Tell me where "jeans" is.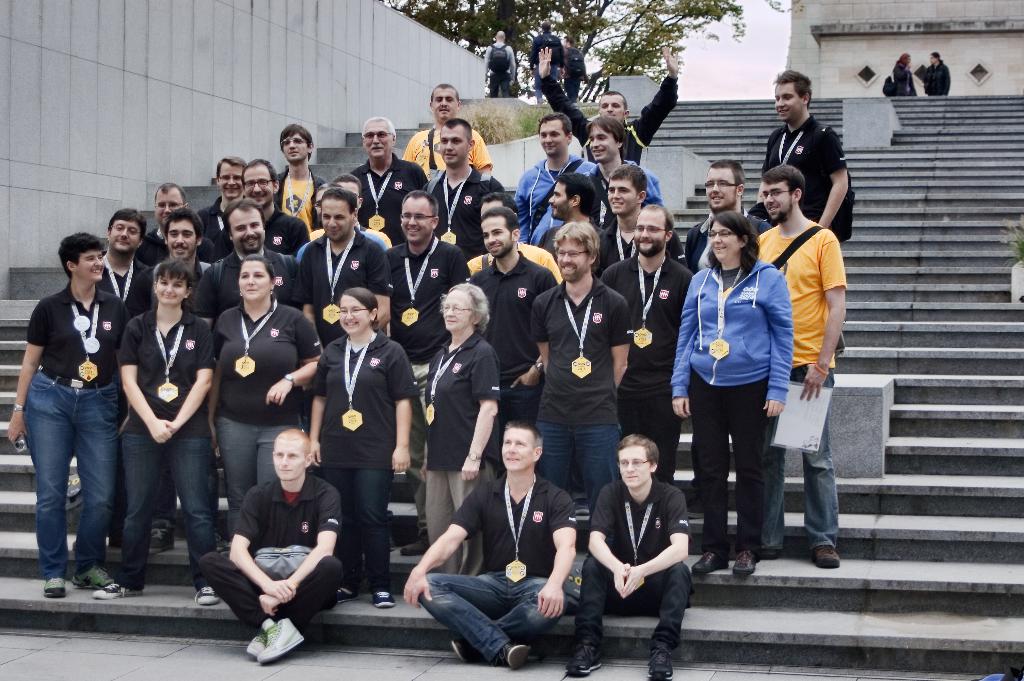
"jeans" is at [765,363,833,549].
